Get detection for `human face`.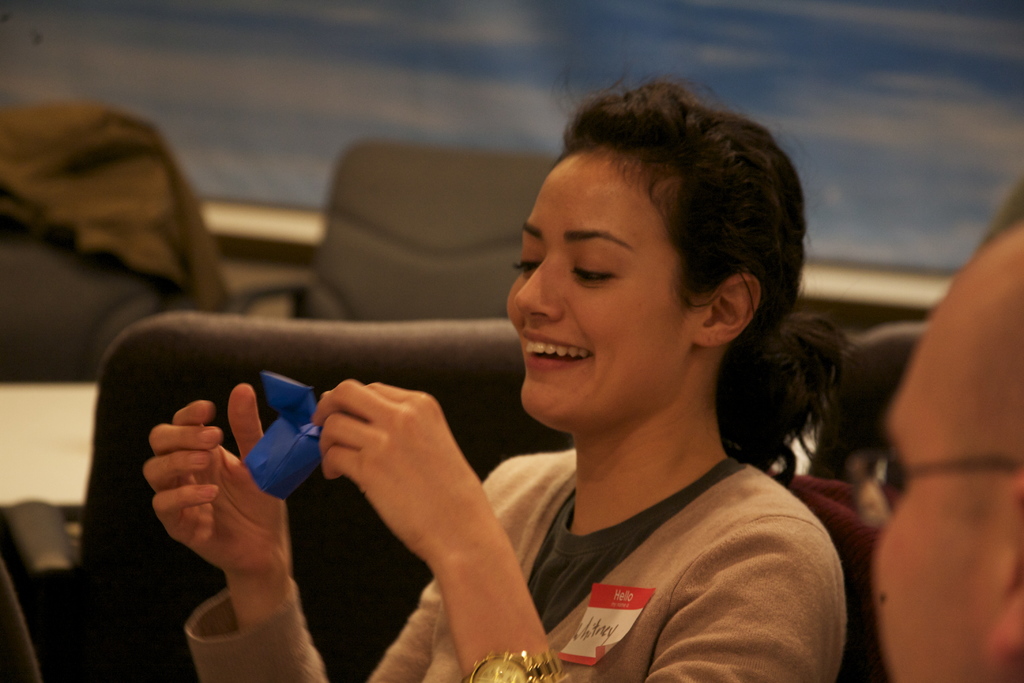
Detection: 843,240,1022,682.
